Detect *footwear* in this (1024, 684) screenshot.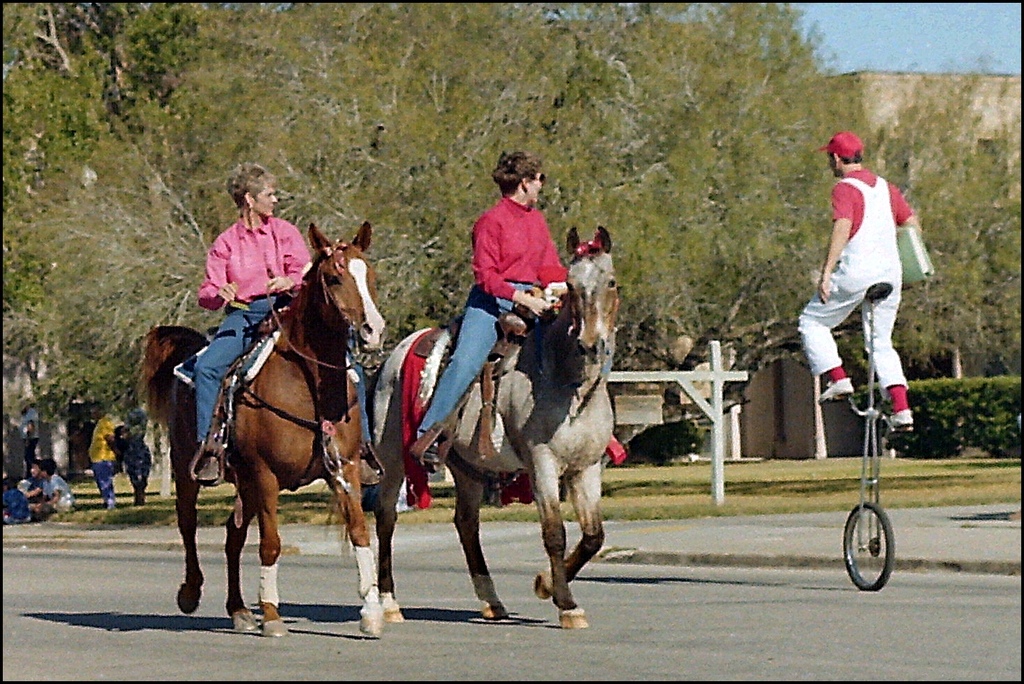
Detection: locate(193, 452, 217, 483).
